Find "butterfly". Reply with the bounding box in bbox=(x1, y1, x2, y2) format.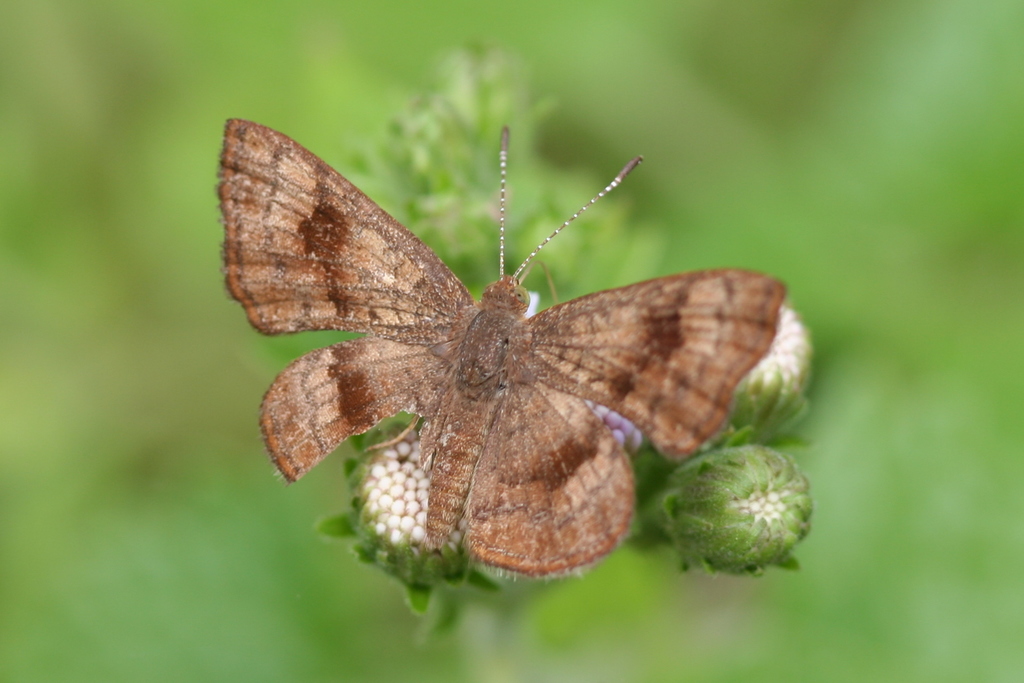
bbox=(242, 113, 787, 606).
